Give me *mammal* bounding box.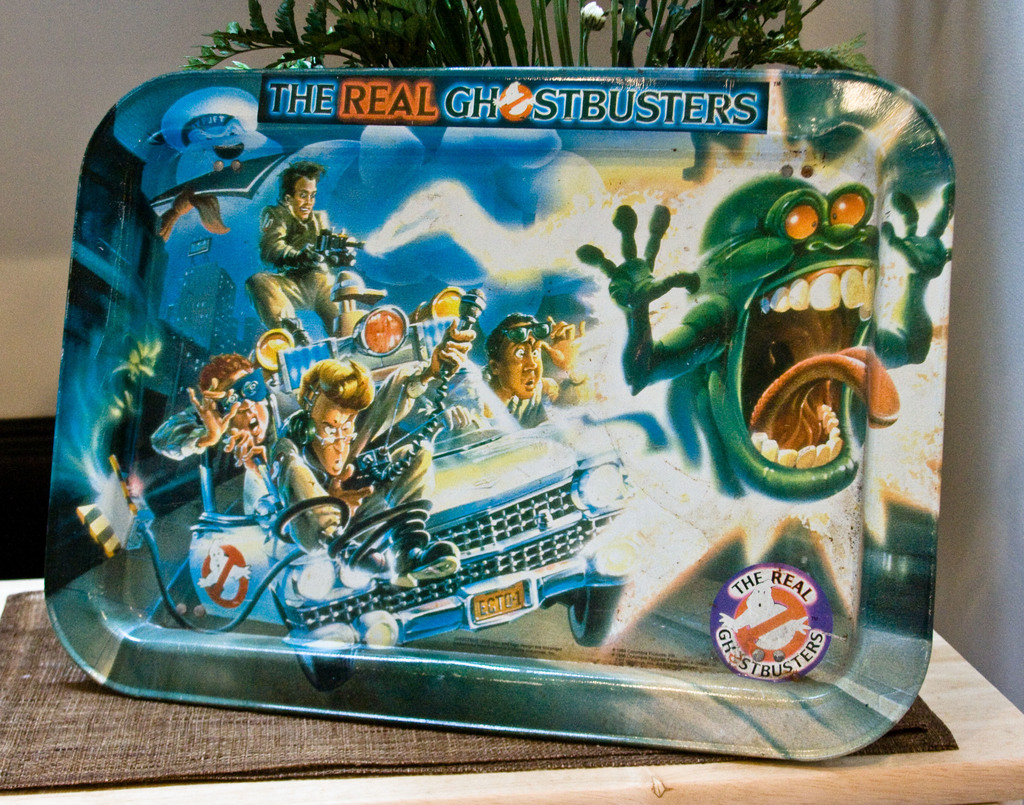
detection(279, 326, 477, 546).
